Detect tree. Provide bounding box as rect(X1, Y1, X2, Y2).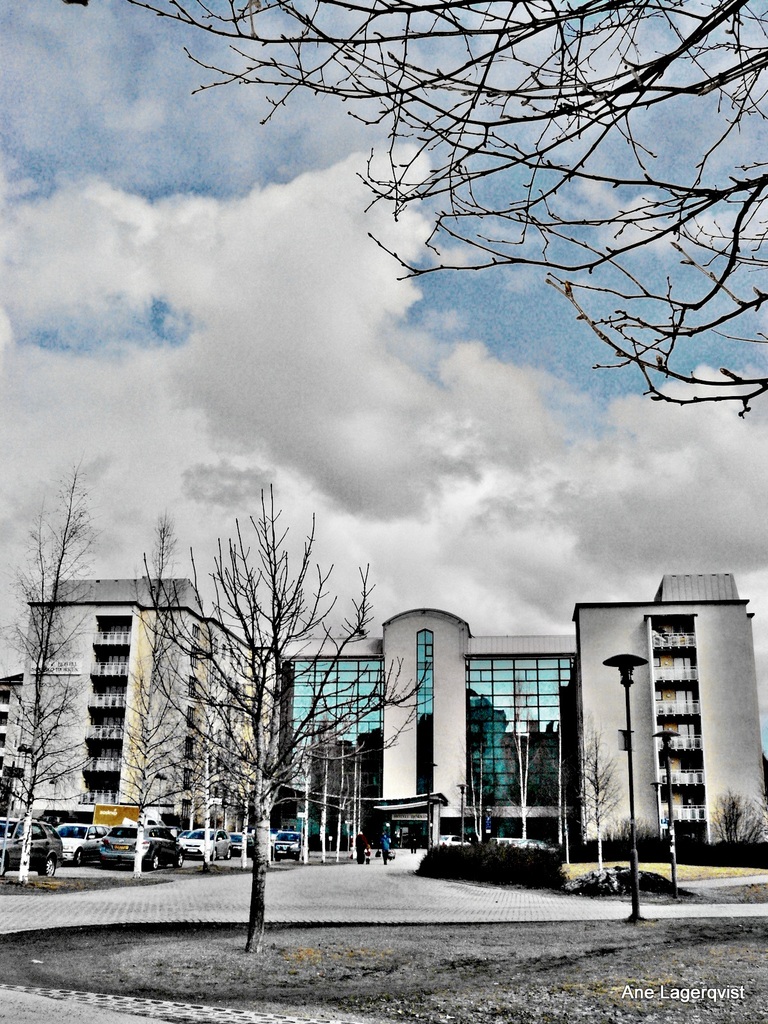
rect(131, 477, 451, 946).
